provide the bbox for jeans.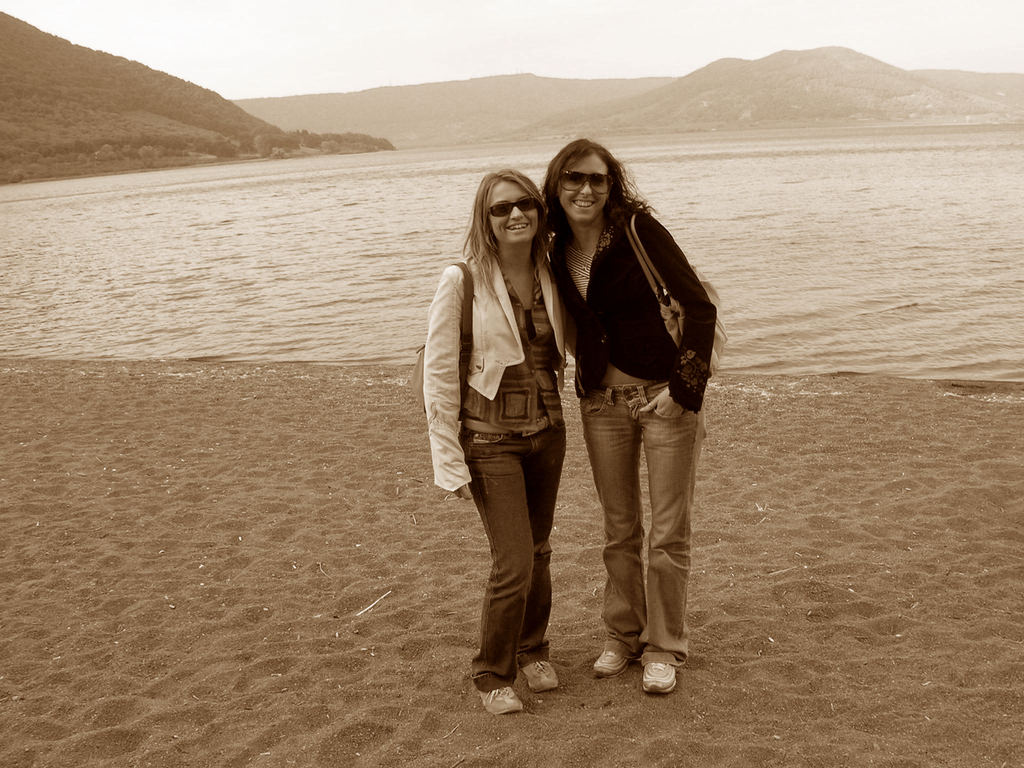
(left=584, top=378, right=705, bottom=682).
